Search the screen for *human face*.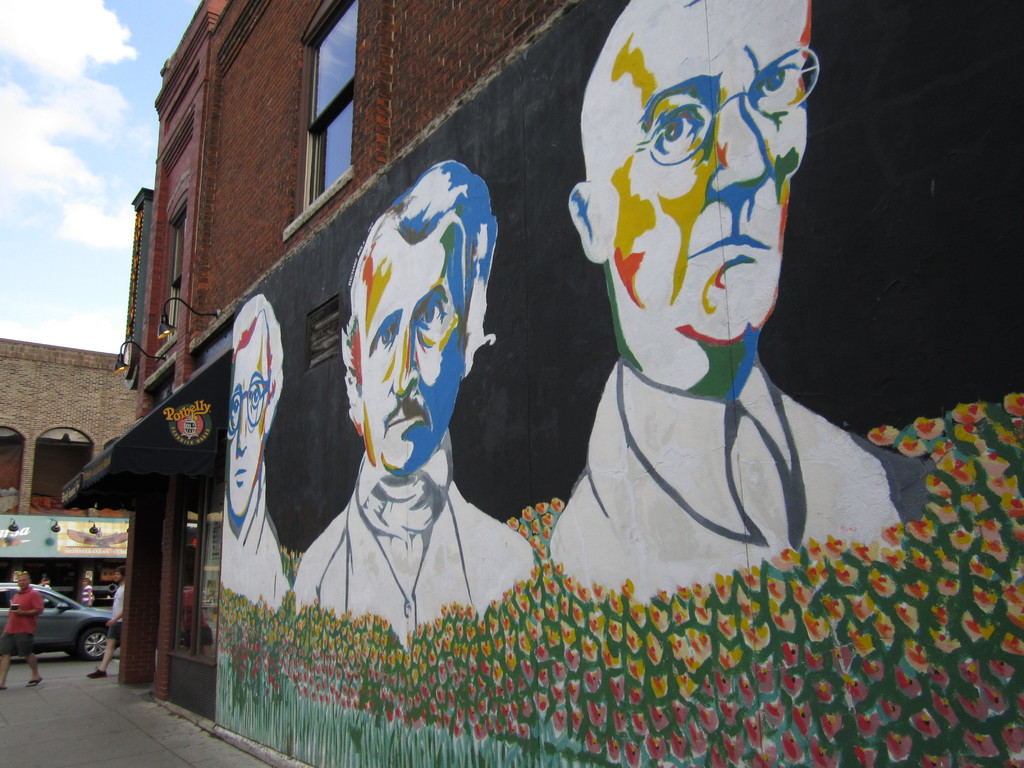
Found at locate(361, 239, 469, 480).
